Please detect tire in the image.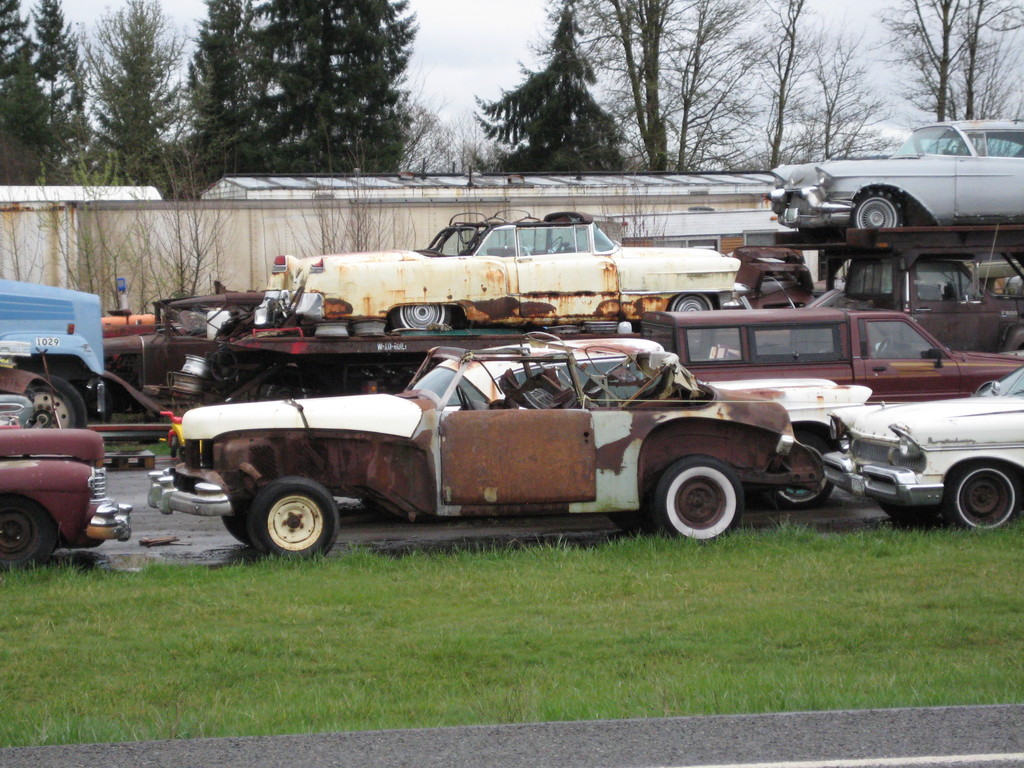
left=248, top=477, right=342, bottom=559.
